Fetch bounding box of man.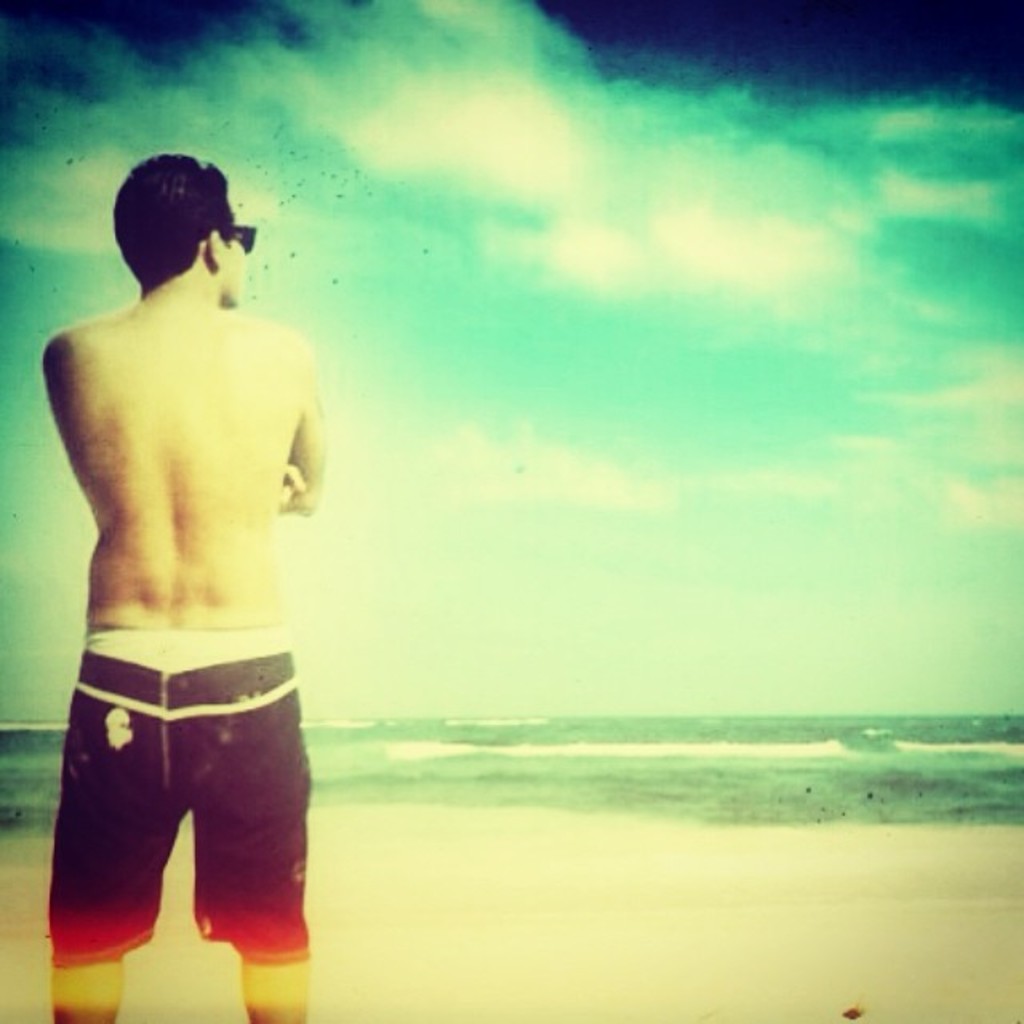
Bbox: box=[27, 122, 355, 1023].
